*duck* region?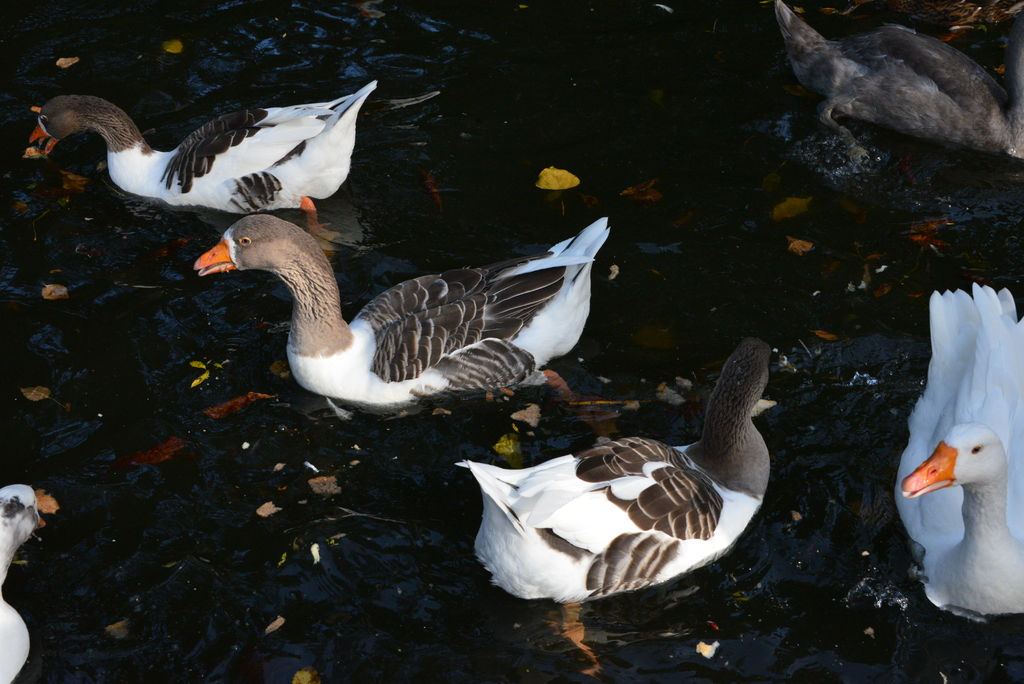
locate(879, 283, 1023, 635)
